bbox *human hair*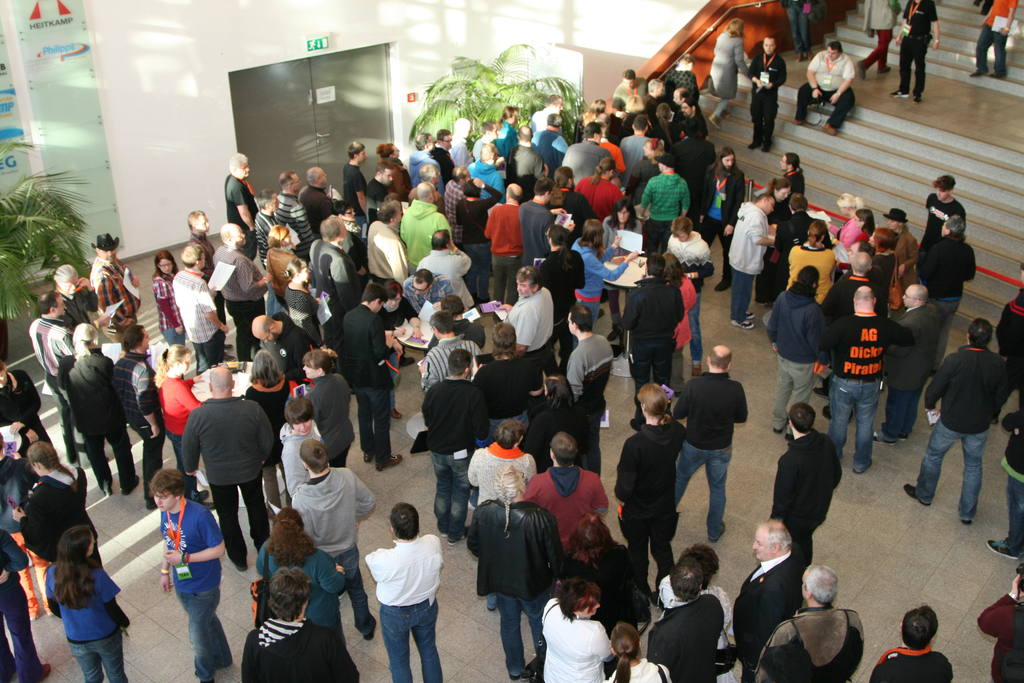
(270,520,317,562)
